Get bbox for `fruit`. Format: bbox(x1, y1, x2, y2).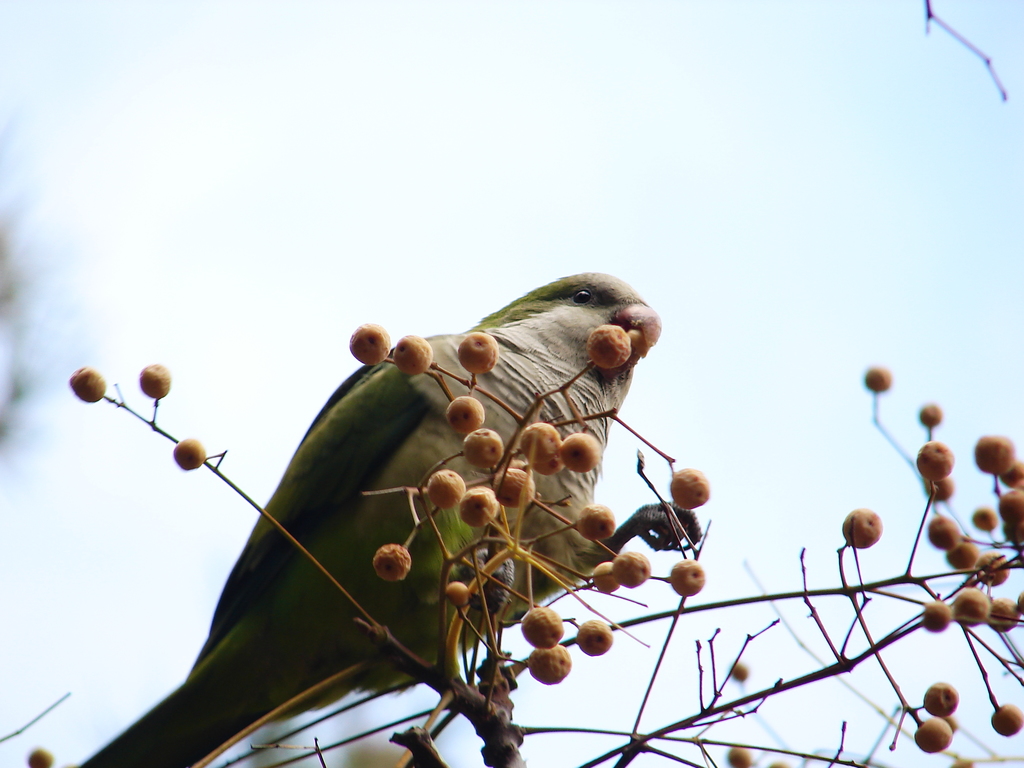
bbox(396, 338, 433, 375).
